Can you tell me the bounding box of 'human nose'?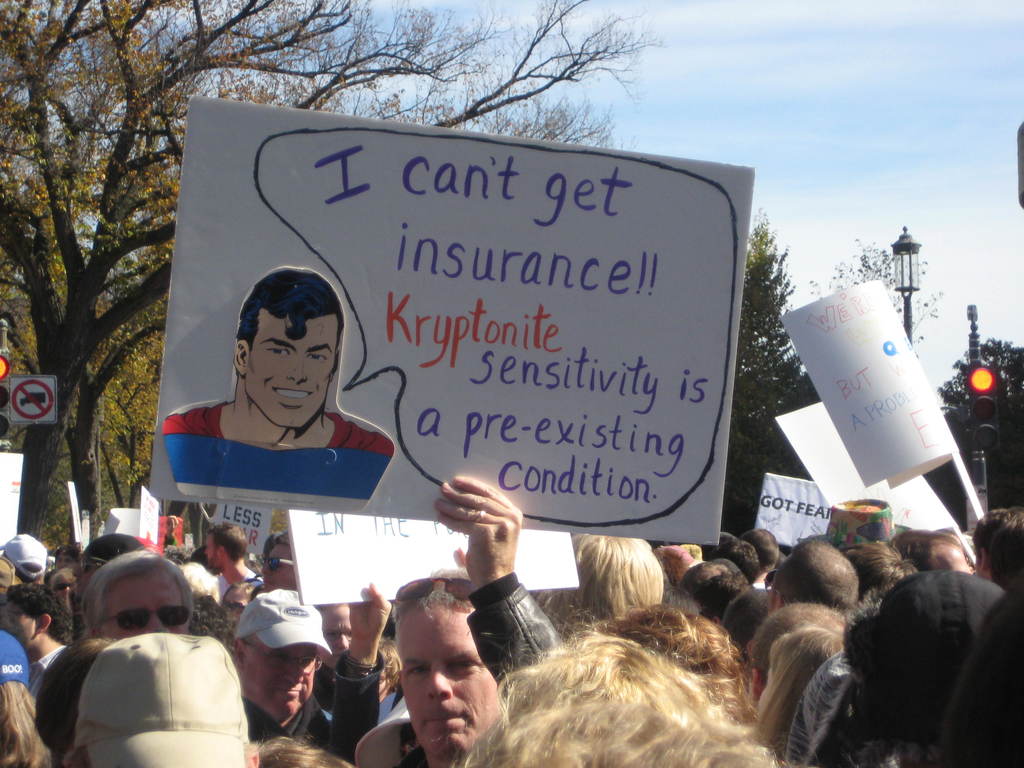
x1=280, y1=651, x2=307, y2=685.
